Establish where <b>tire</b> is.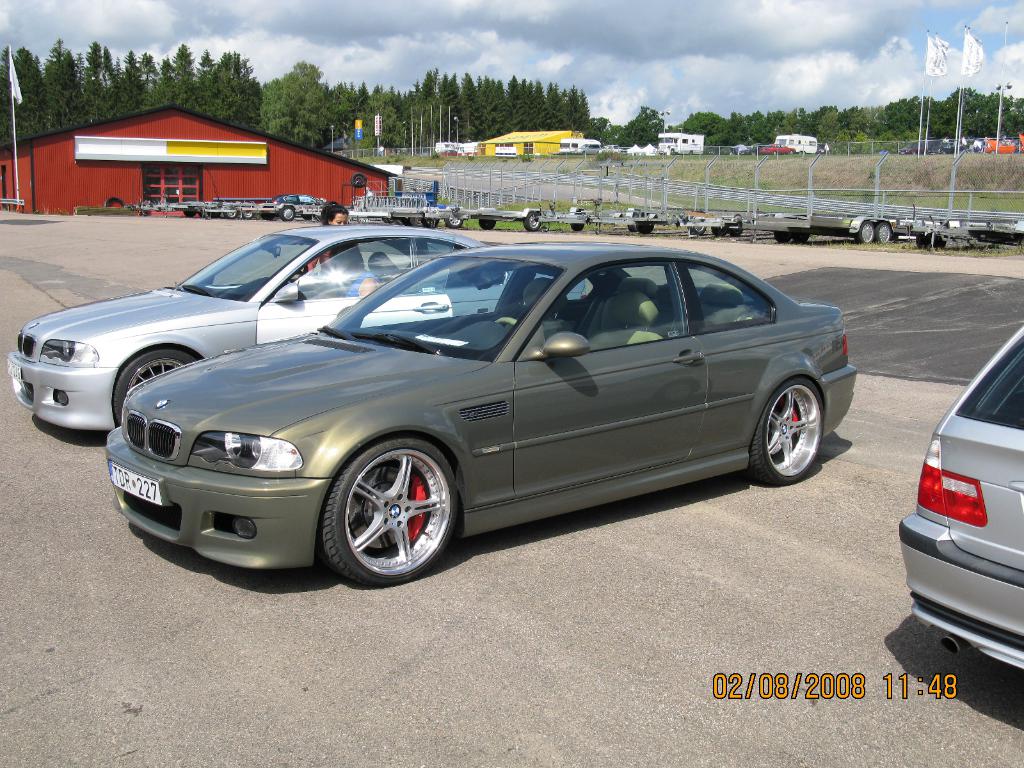
Established at (522,211,540,229).
